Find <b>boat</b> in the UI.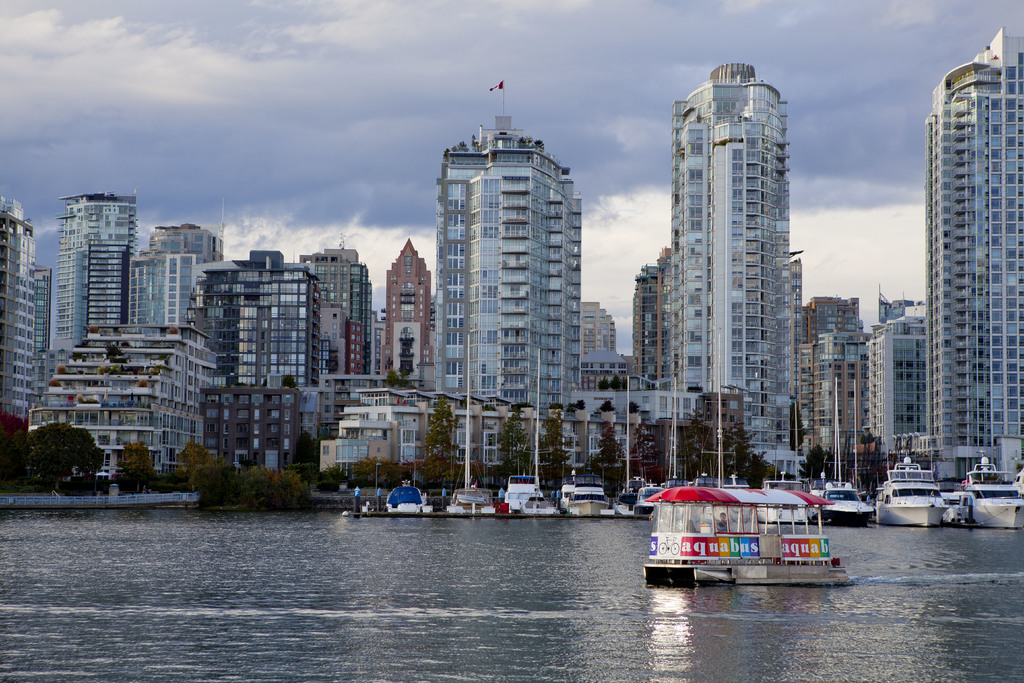
UI element at (x1=626, y1=488, x2=665, y2=514).
